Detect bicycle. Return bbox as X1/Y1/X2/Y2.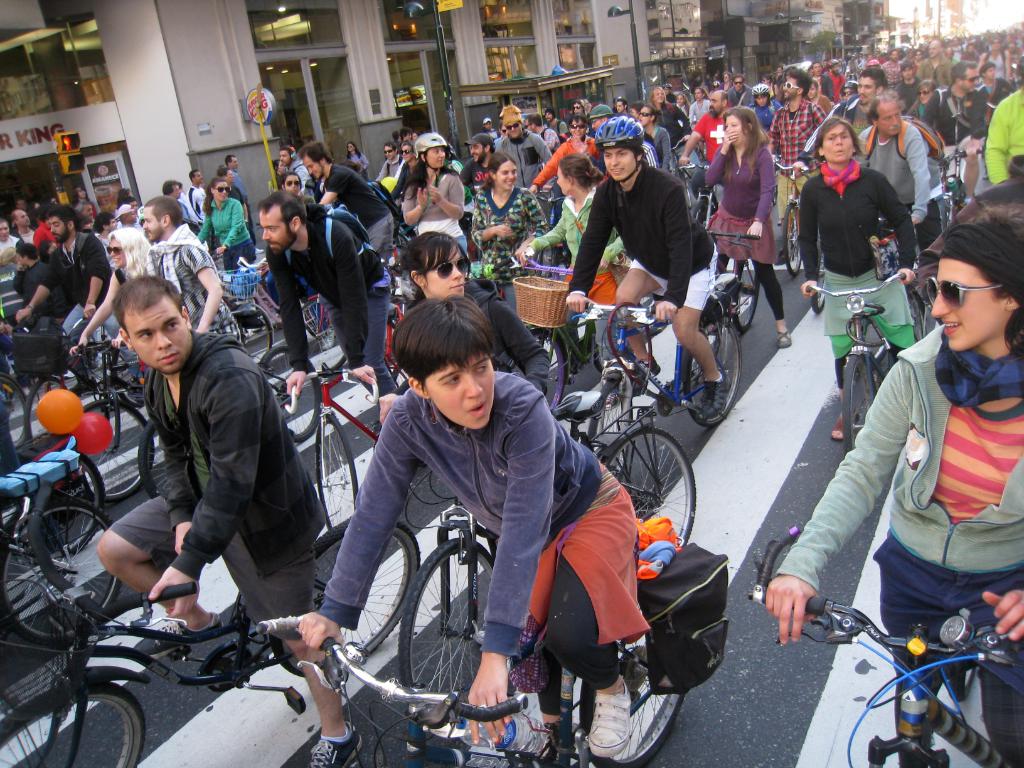
0/487/429/767.
